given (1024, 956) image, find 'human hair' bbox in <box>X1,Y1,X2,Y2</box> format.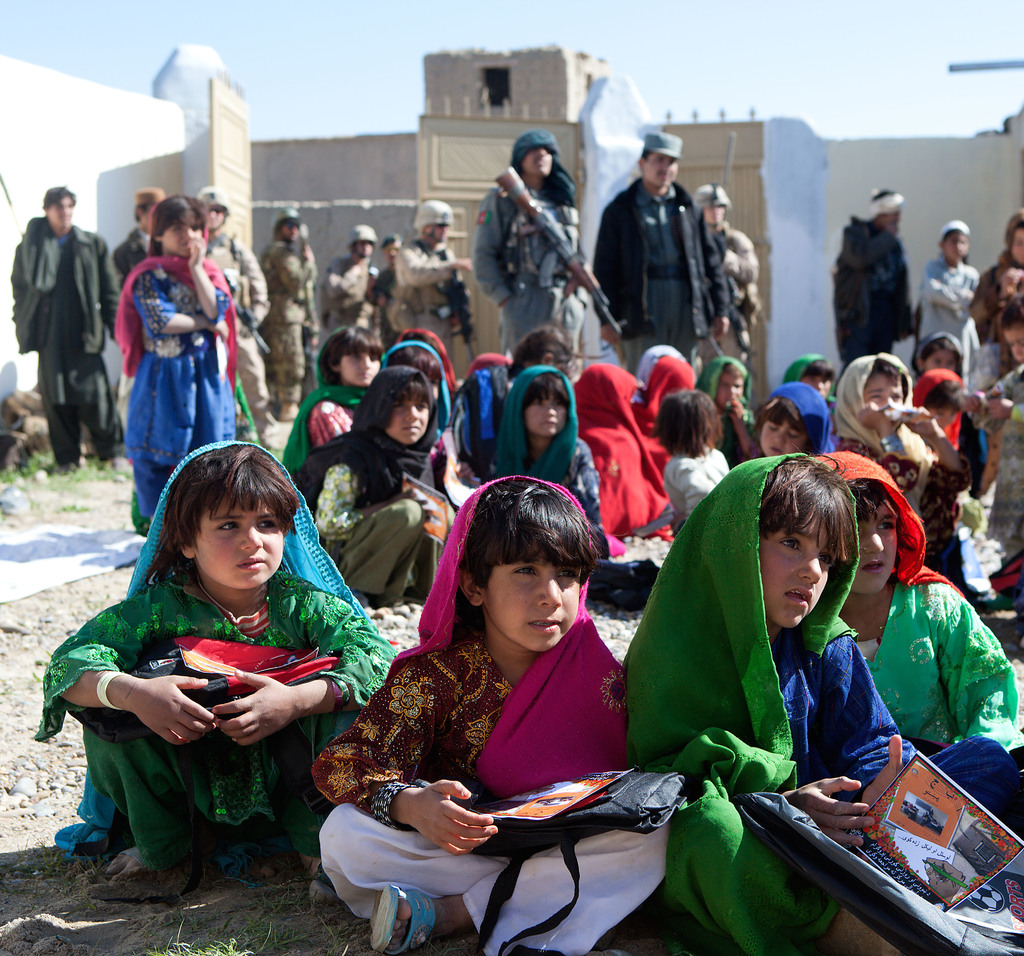
<box>868,355,912,403</box>.
